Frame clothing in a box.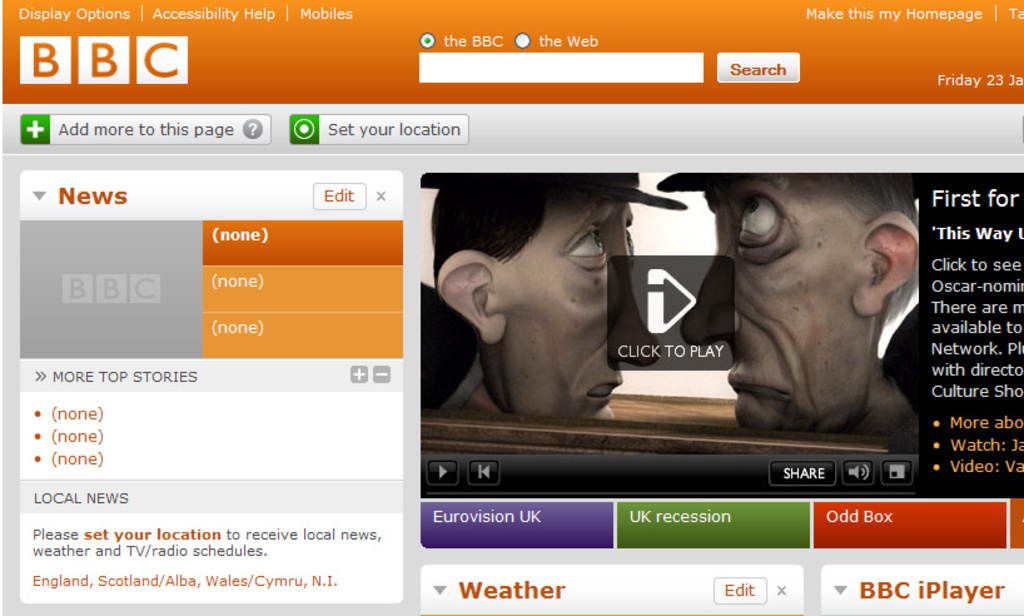
locate(416, 282, 484, 411).
